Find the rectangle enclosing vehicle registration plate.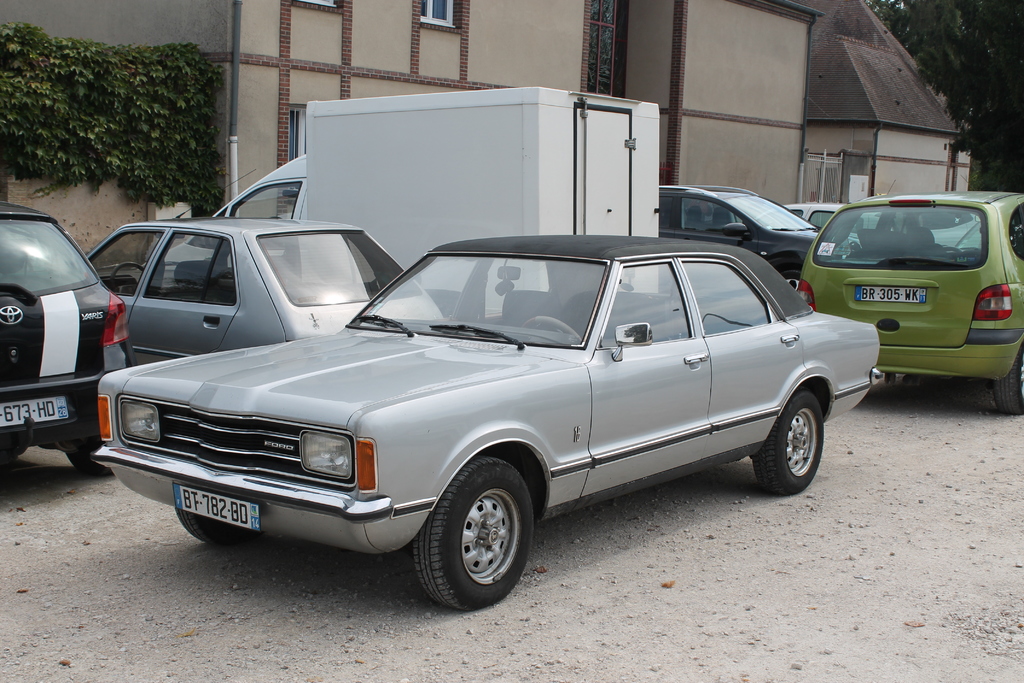
Rect(856, 286, 929, 302).
